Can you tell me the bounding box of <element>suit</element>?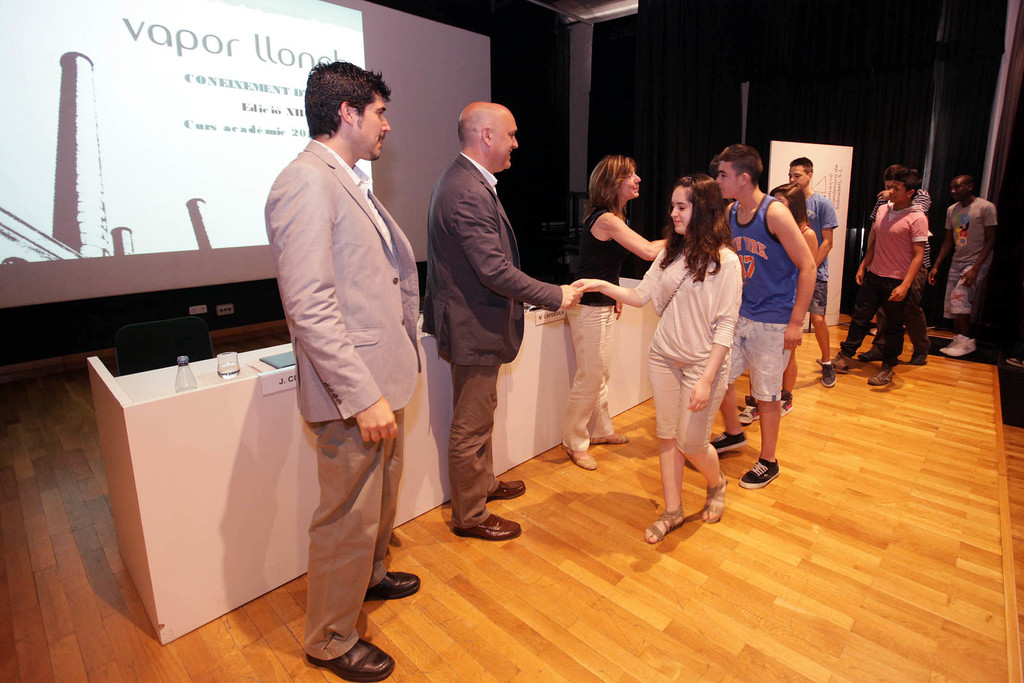
<region>262, 91, 431, 632</region>.
